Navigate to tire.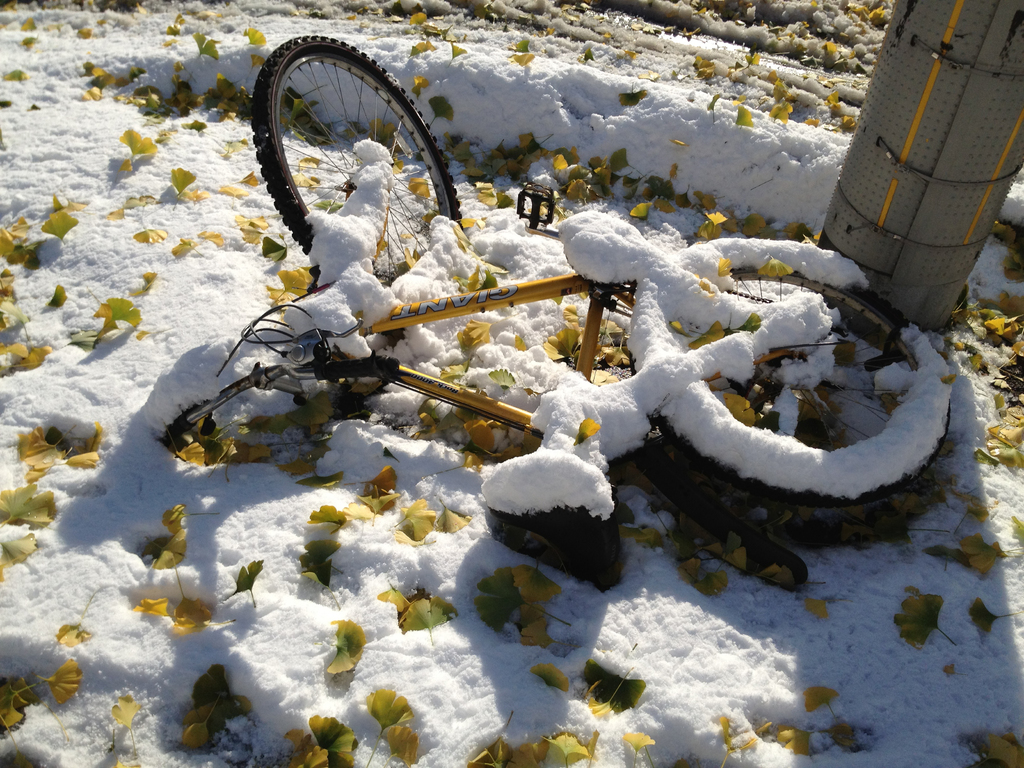
Navigation target: x1=630 y1=262 x2=946 y2=515.
